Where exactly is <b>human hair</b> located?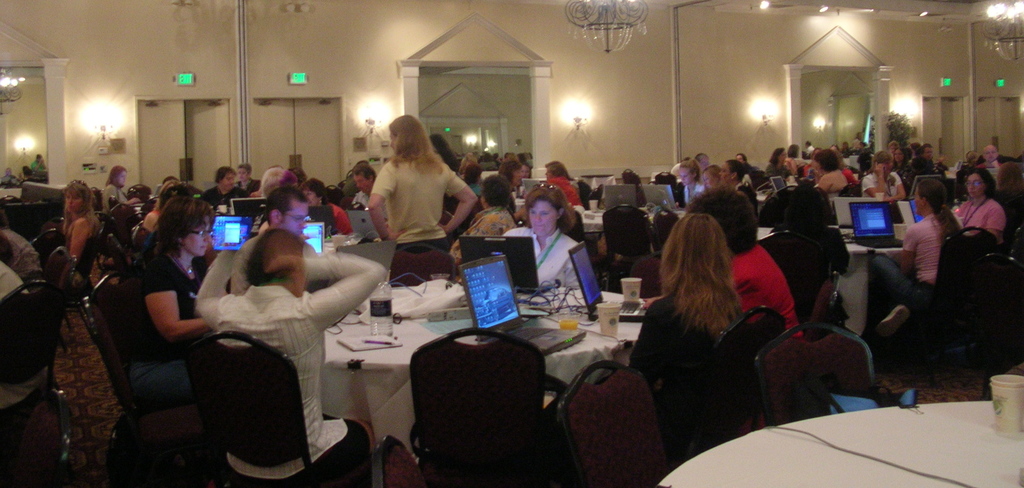
Its bounding box is box(546, 159, 571, 181).
